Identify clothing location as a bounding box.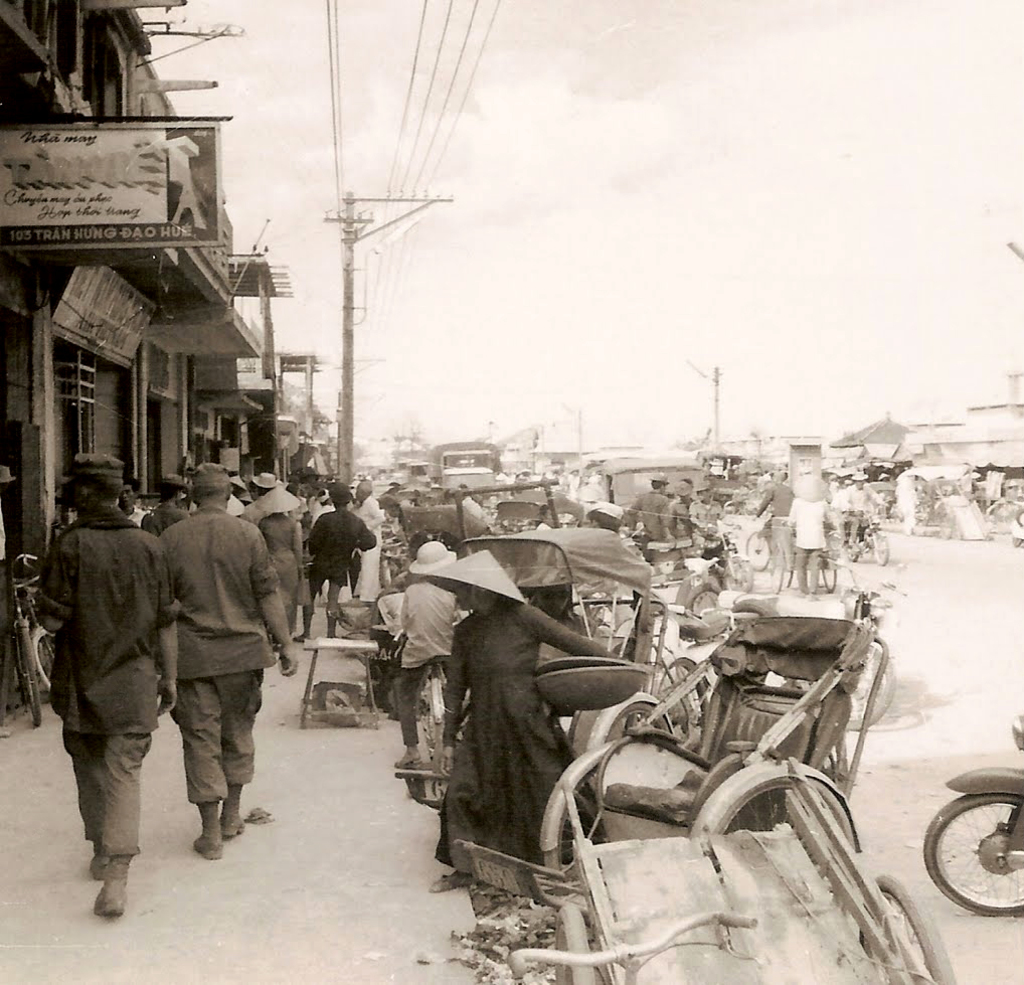
[266, 521, 314, 619].
